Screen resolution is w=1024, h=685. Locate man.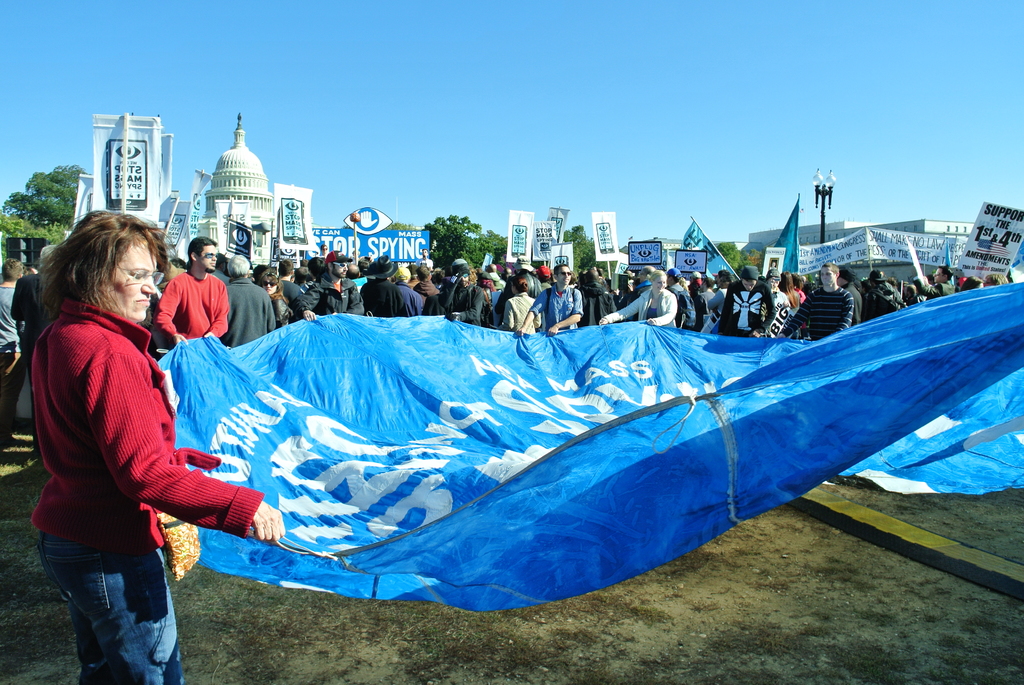
crop(576, 269, 617, 327).
